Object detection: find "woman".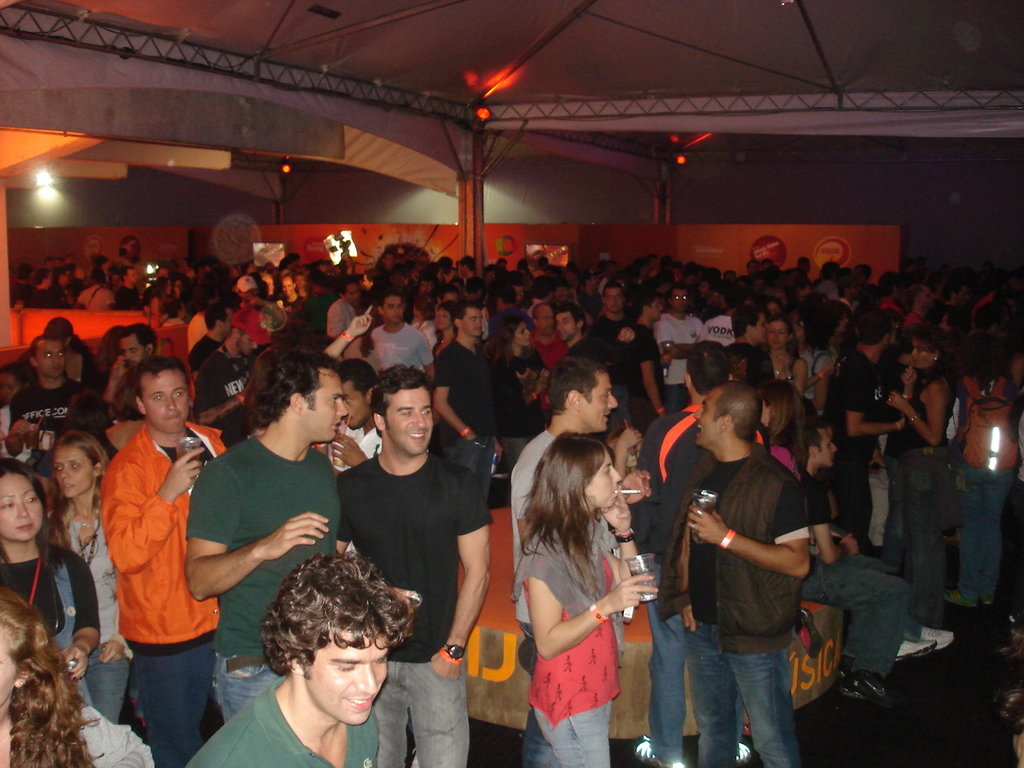
bbox=[145, 268, 171, 314].
